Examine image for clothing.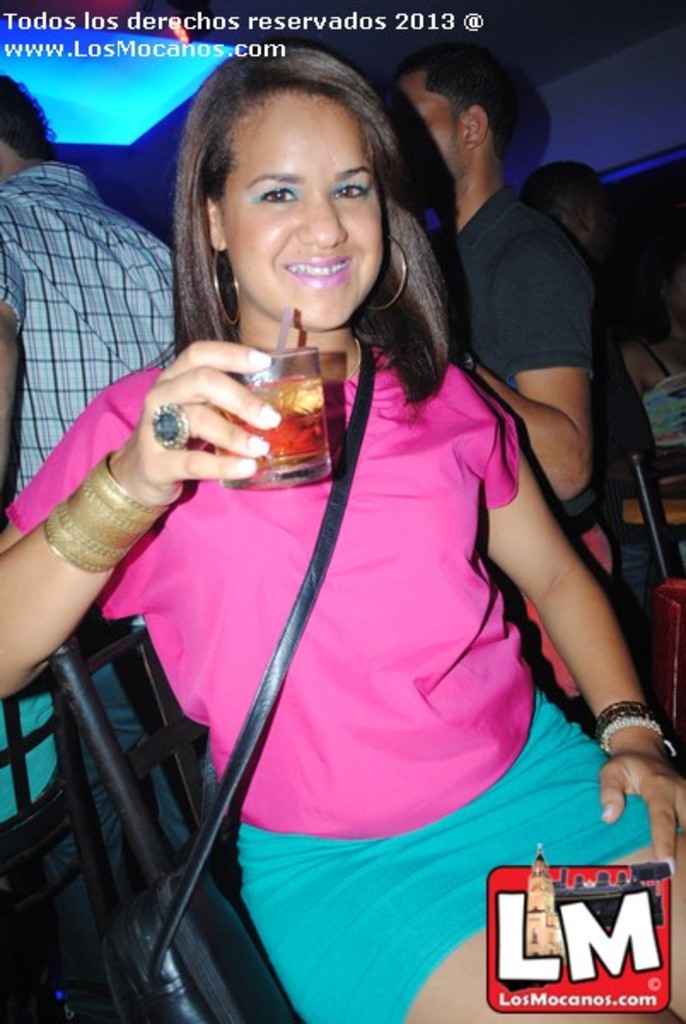
Examination result: [7,348,677,1014].
